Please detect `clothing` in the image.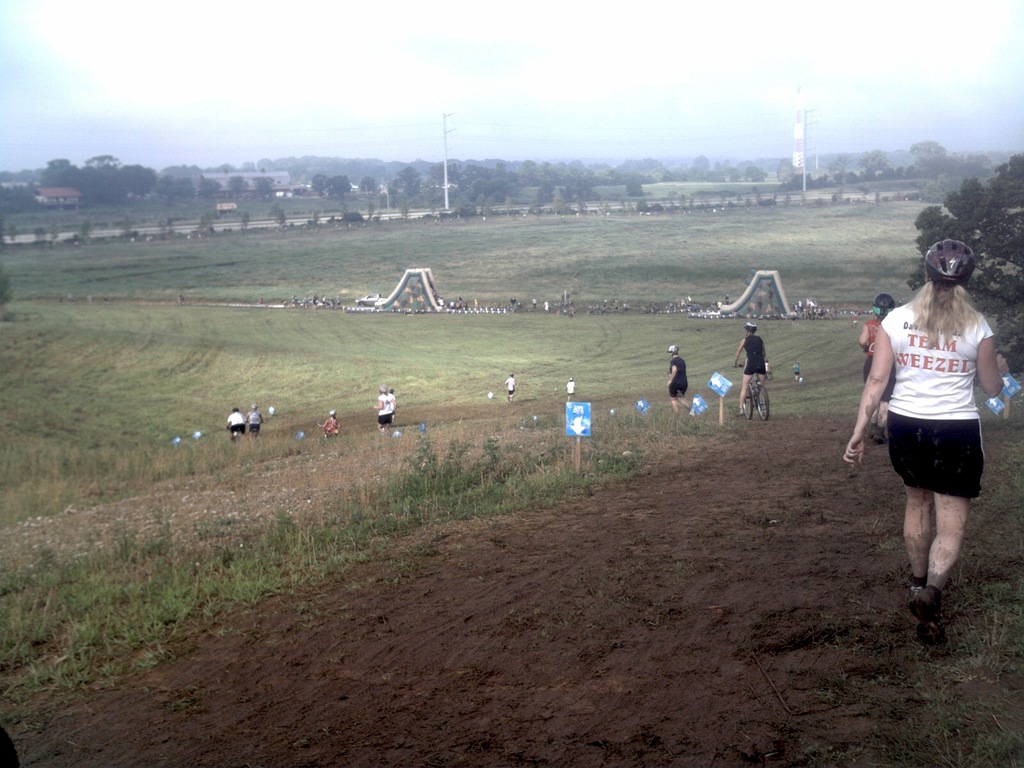
l=324, t=418, r=342, b=436.
